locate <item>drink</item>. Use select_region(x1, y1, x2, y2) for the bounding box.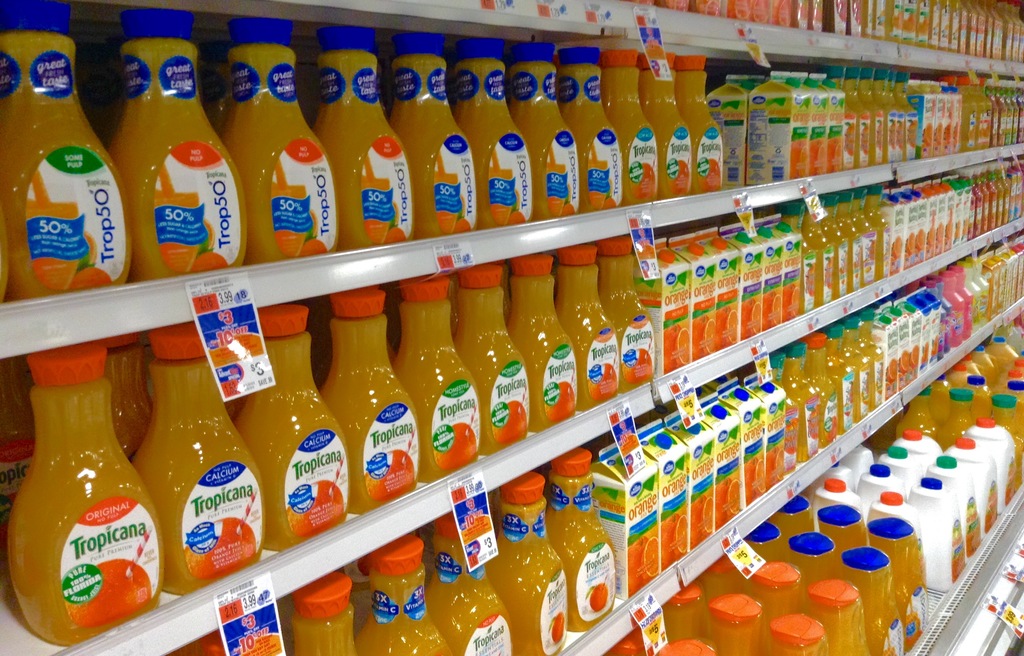
select_region(827, 322, 854, 436).
